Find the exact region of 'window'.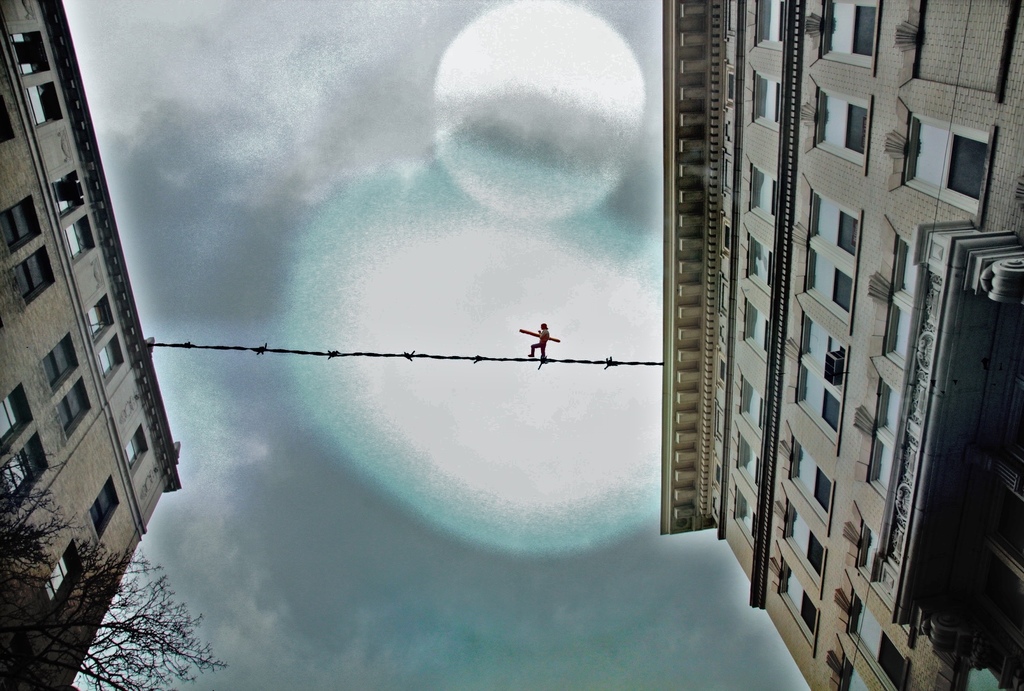
Exact region: 739/373/766/430.
